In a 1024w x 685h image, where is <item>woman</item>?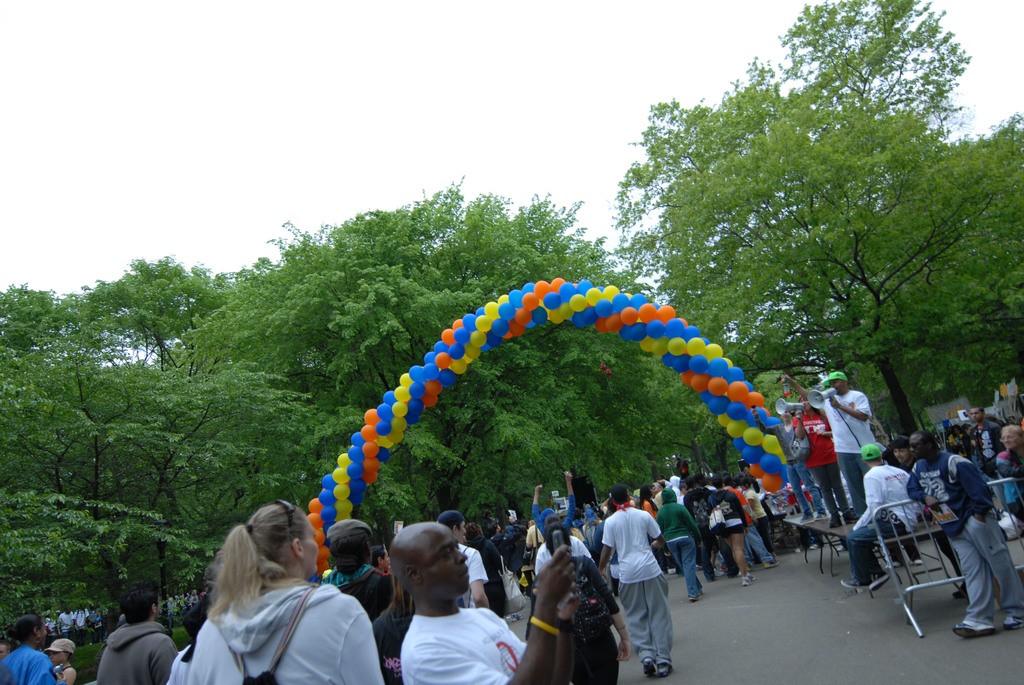
box(187, 497, 383, 684).
